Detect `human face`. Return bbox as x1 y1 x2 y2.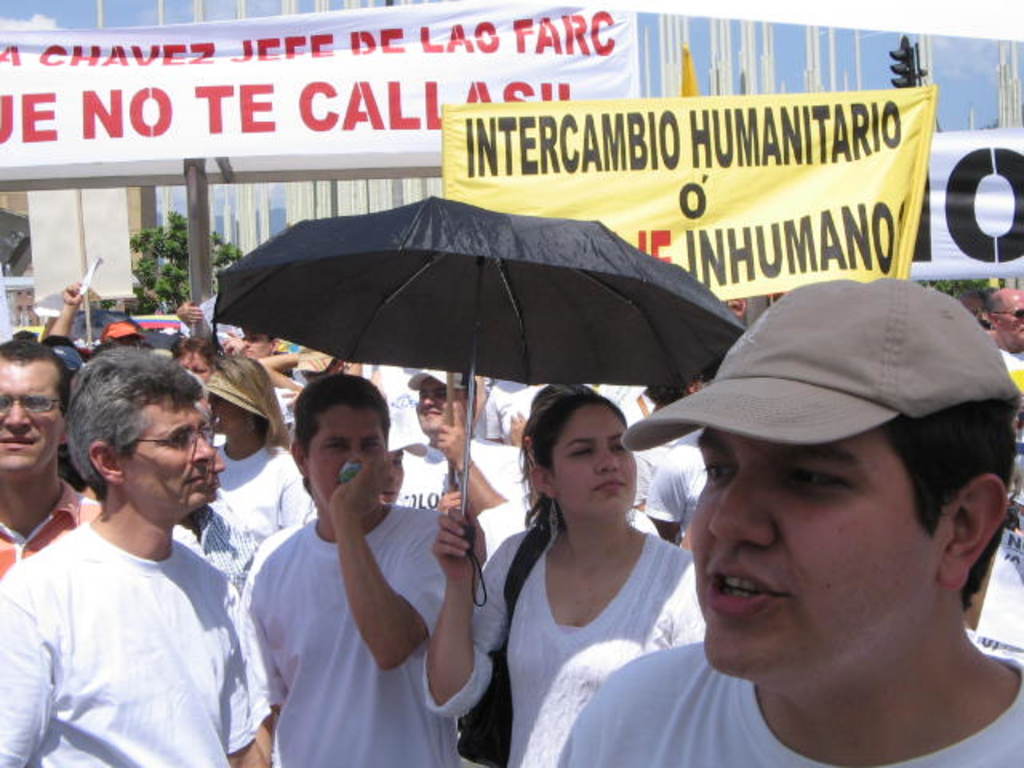
414 378 458 437.
